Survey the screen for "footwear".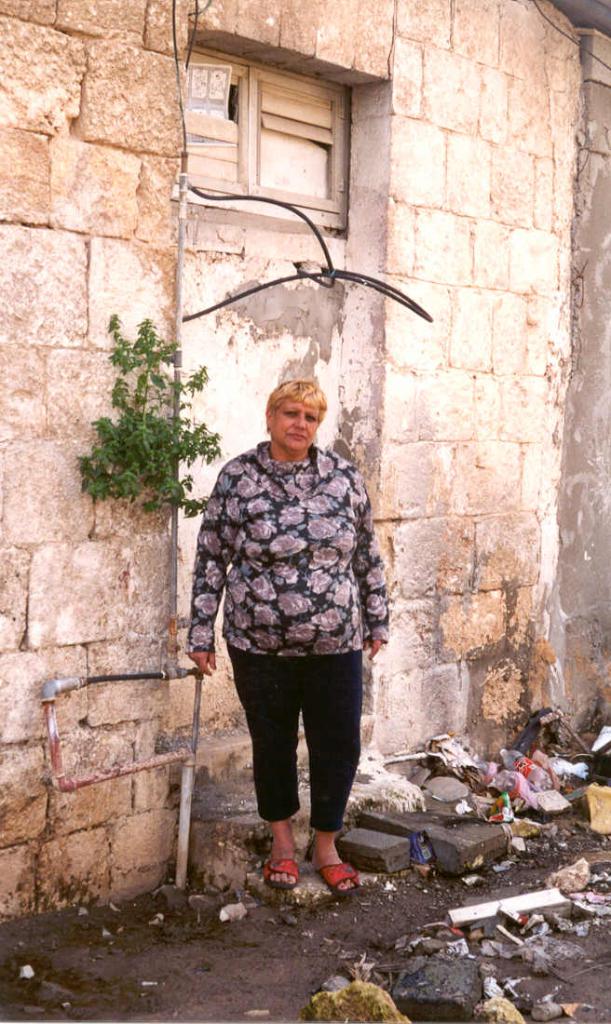
Survey found: <bbox>259, 858, 305, 896</bbox>.
